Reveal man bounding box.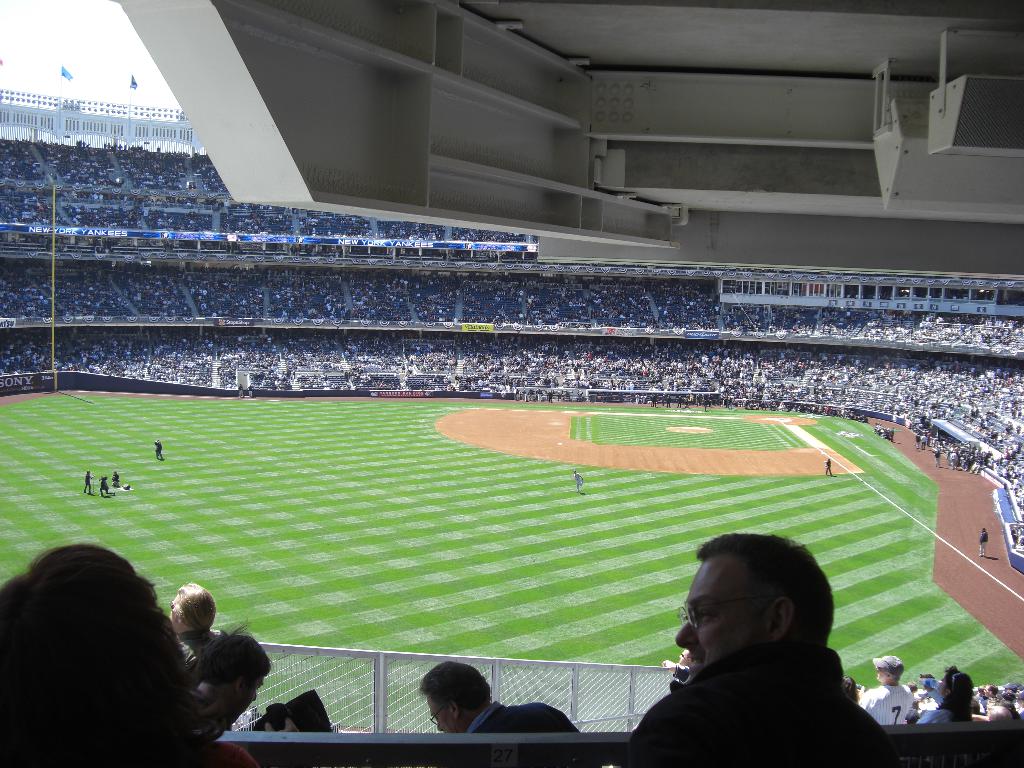
Revealed: [111,474,120,490].
